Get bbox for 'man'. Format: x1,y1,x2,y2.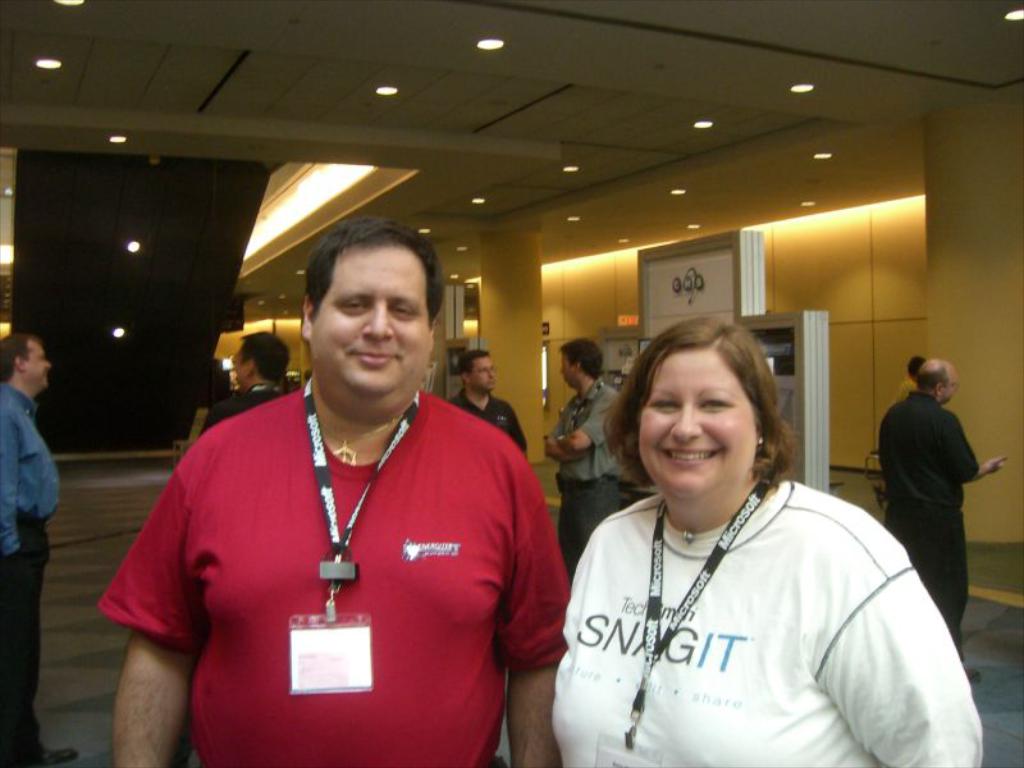
899,355,934,398.
